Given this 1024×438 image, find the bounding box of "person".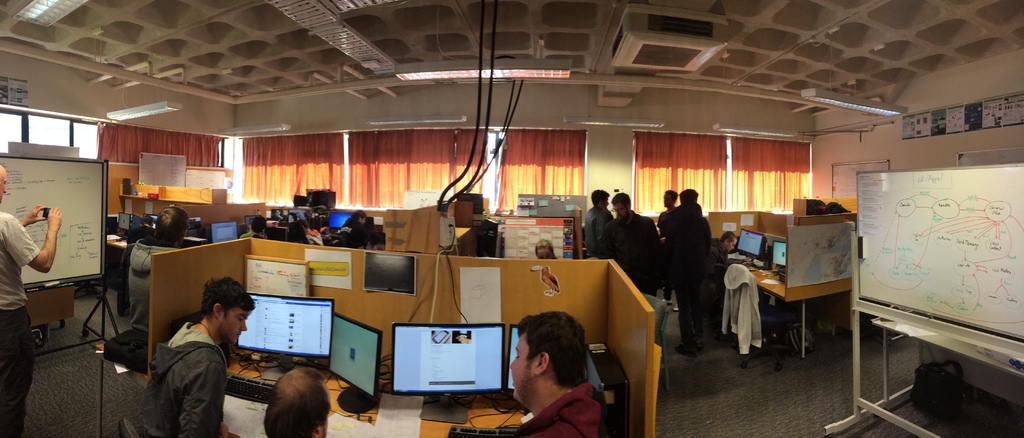
crop(2, 211, 44, 426).
